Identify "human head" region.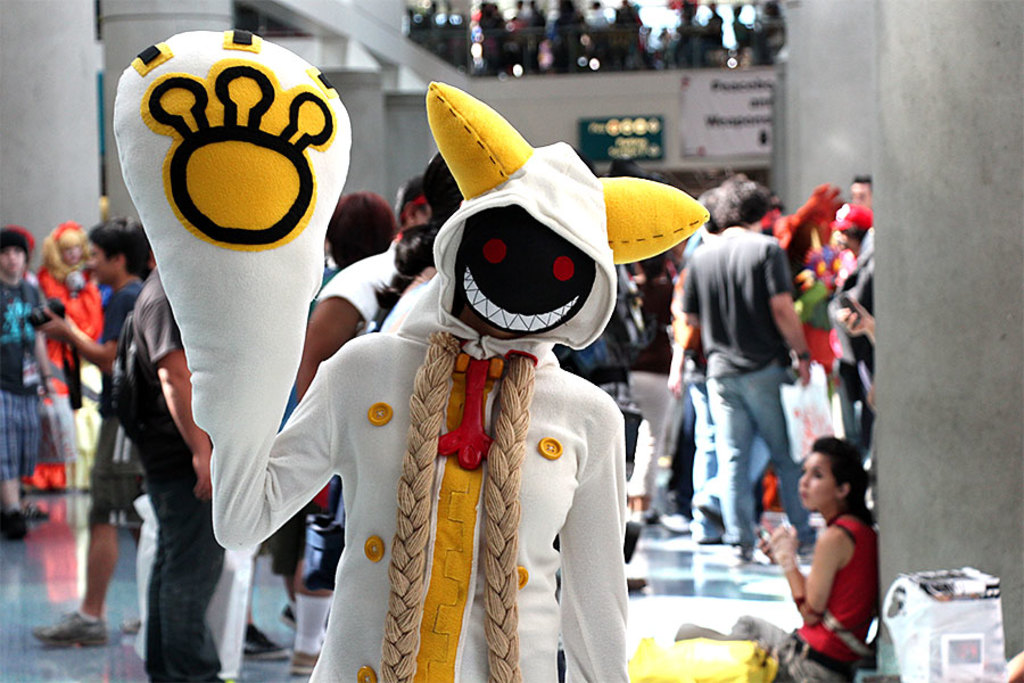
Region: l=44, t=223, r=89, b=269.
